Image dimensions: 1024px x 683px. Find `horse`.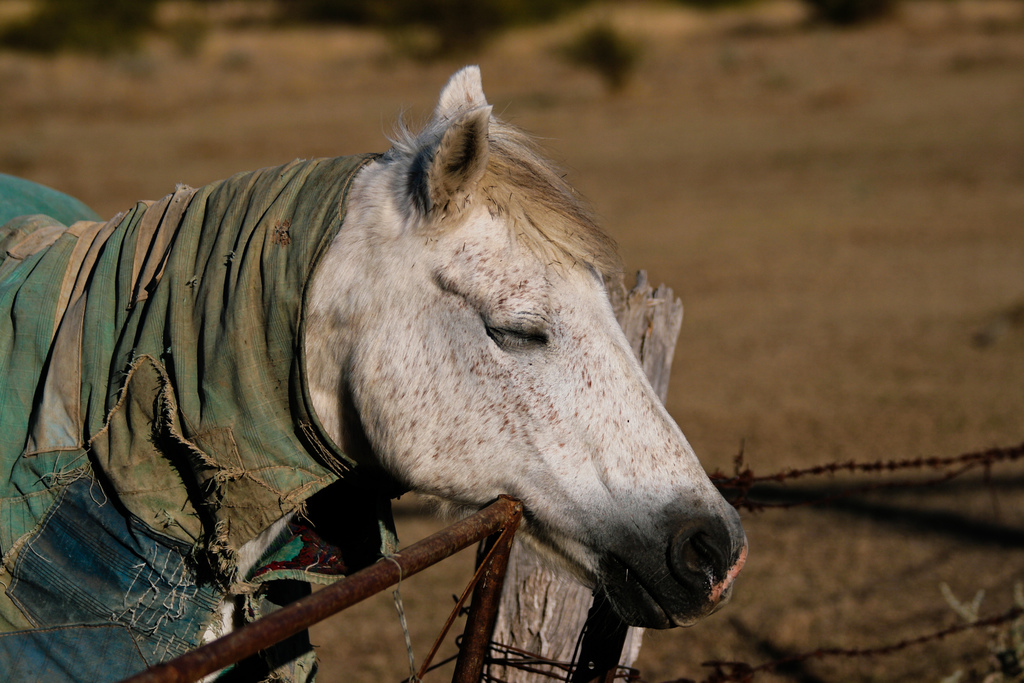
bbox=[0, 69, 747, 682].
